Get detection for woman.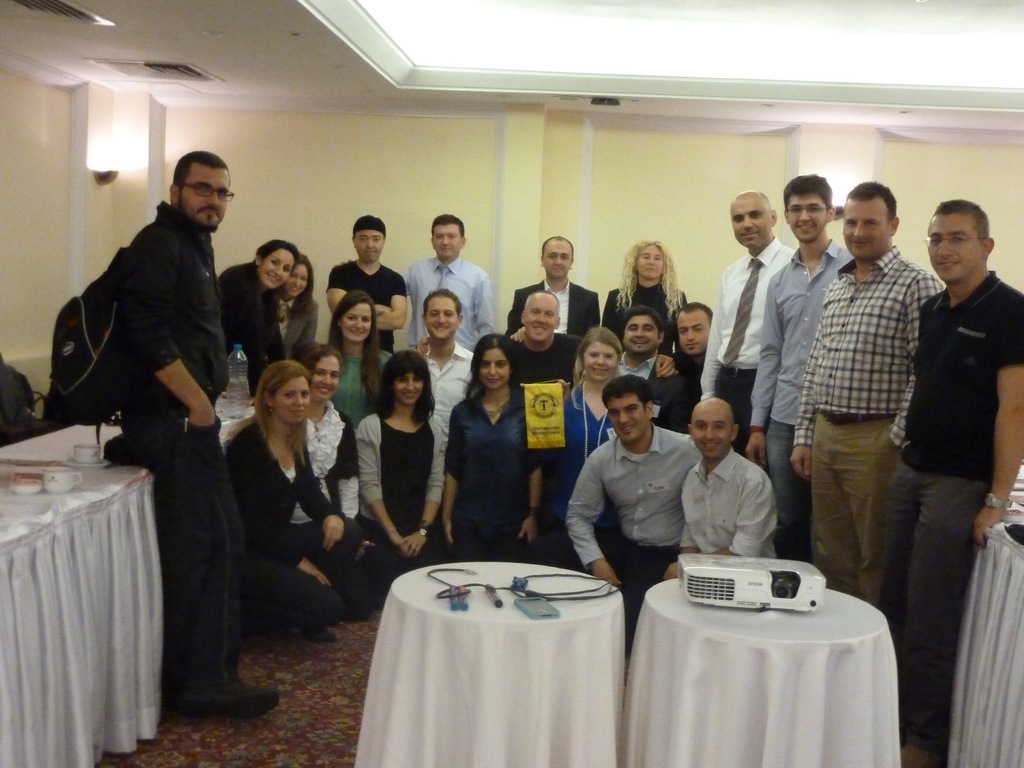
Detection: BBox(284, 252, 326, 376).
